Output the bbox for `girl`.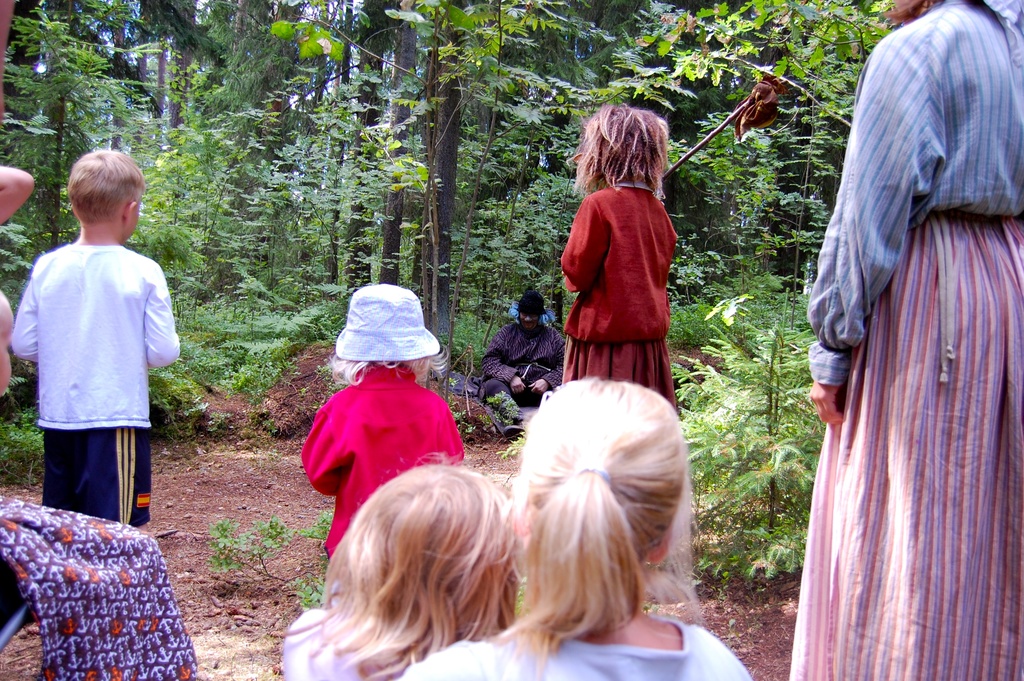
557:96:682:414.
